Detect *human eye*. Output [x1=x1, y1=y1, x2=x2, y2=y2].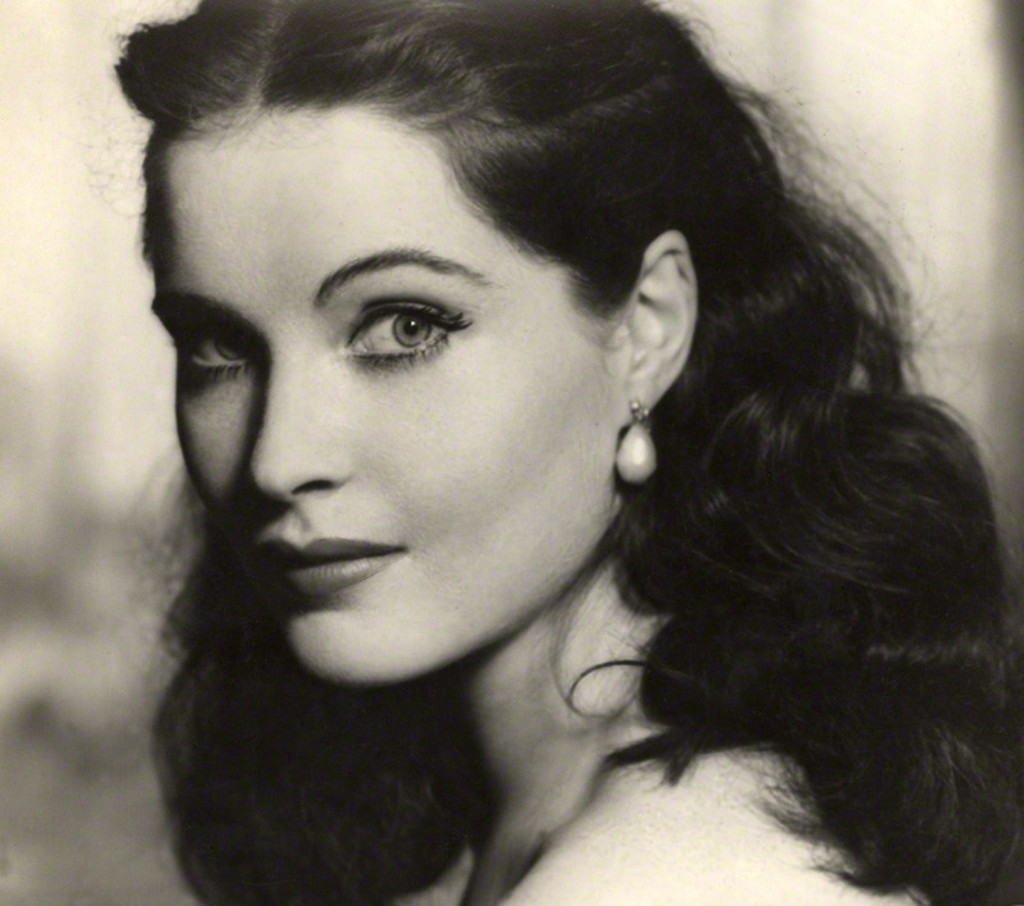
[x1=321, y1=287, x2=477, y2=361].
